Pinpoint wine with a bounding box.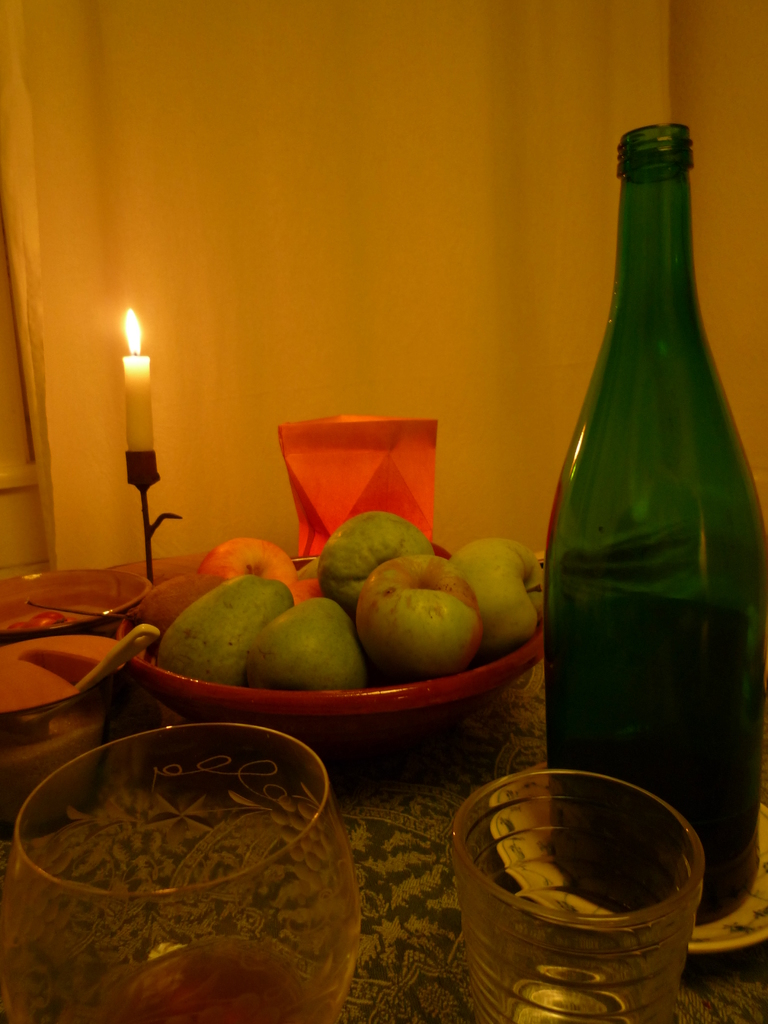
(544,80,748,876).
